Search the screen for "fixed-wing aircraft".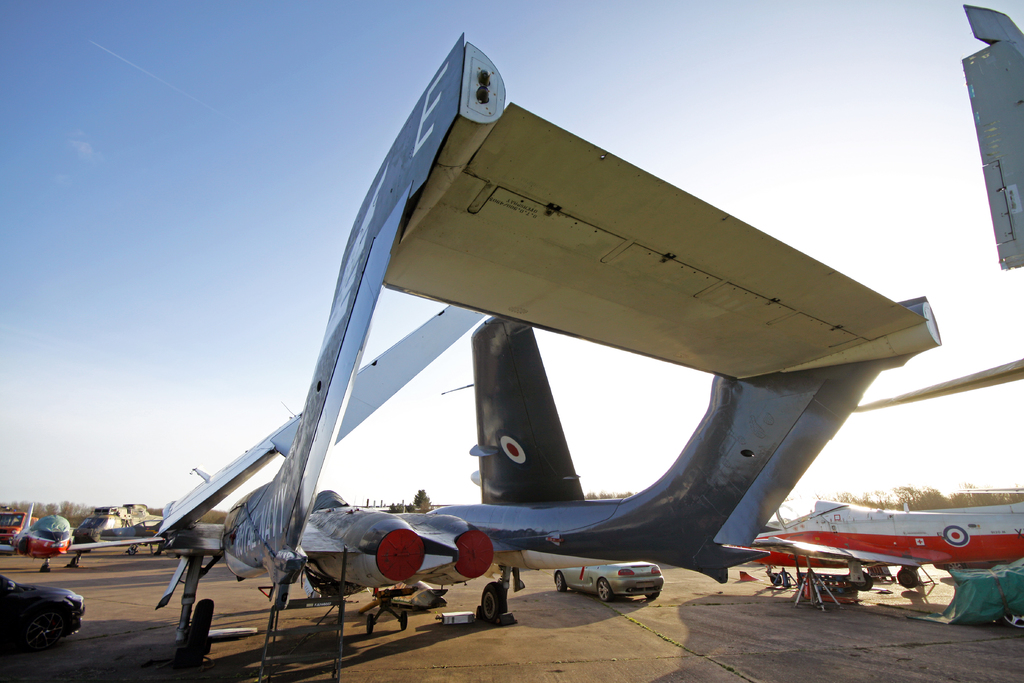
Found at left=742, top=497, right=1023, bottom=587.
